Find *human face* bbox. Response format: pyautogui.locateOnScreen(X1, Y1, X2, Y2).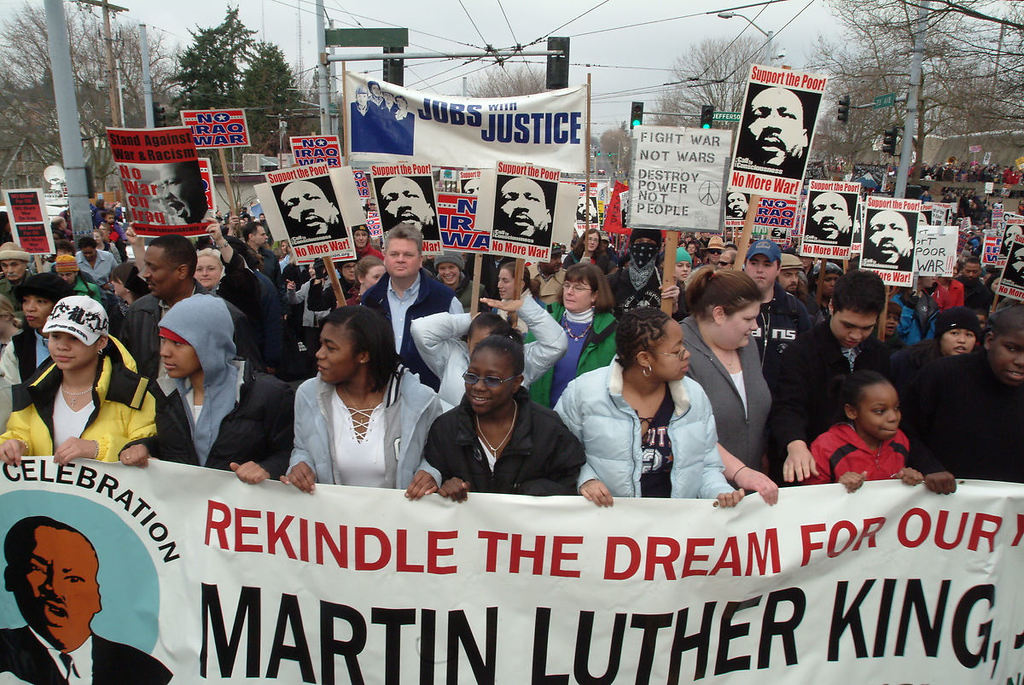
pyautogui.locateOnScreen(305, 262, 316, 279).
